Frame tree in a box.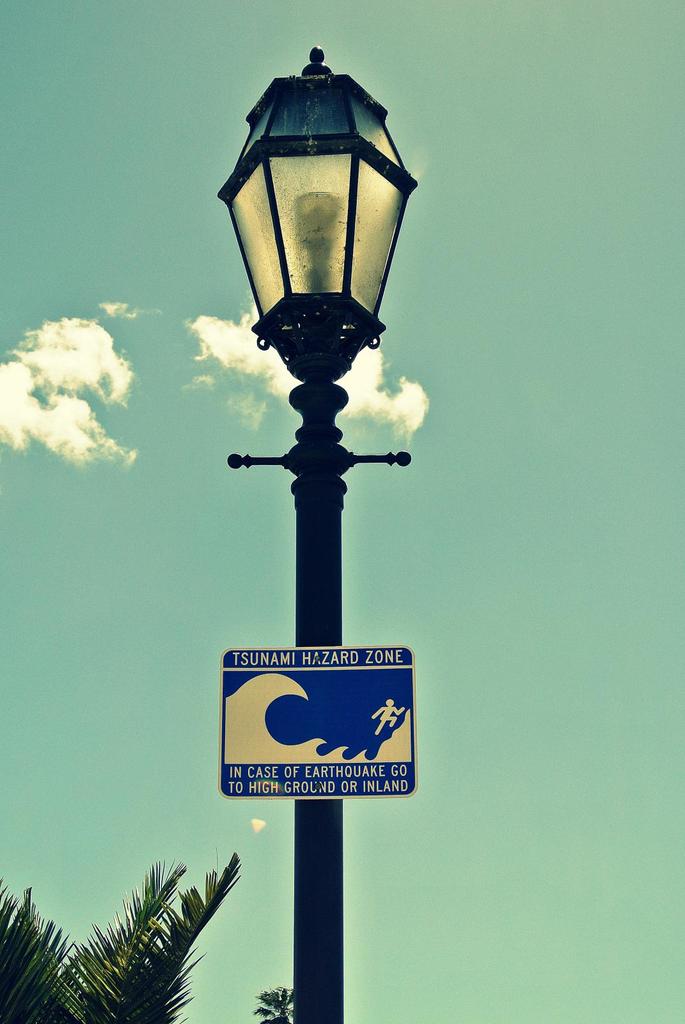
255 984 299 1023.
